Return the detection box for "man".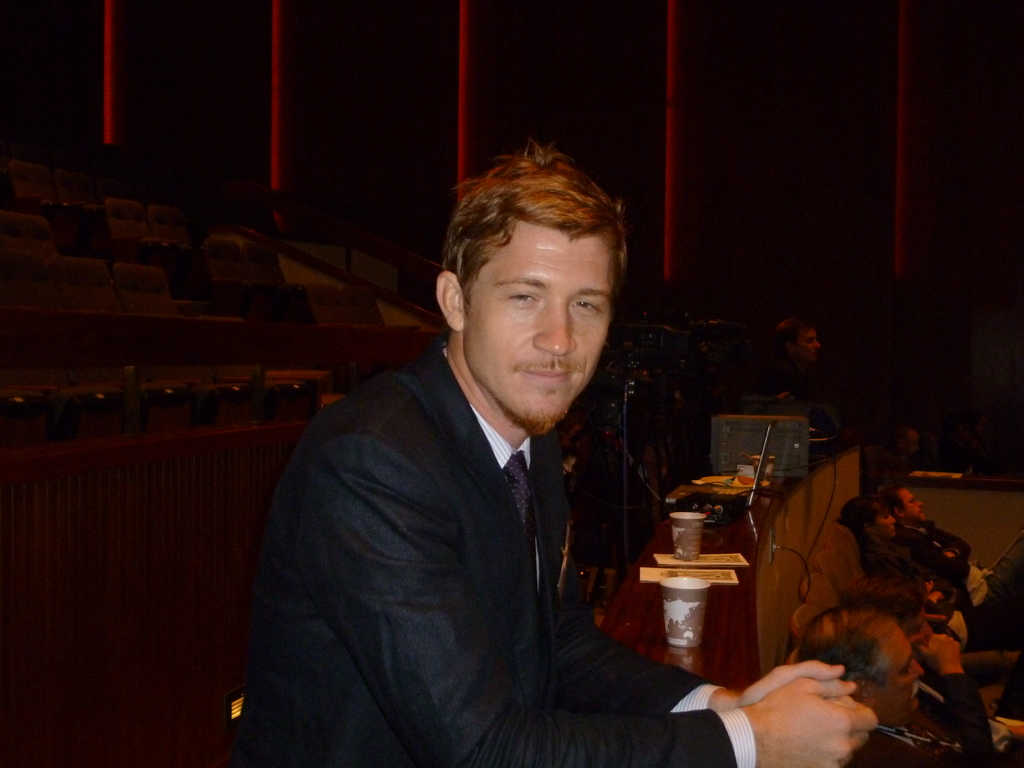
250 152 734 763.
